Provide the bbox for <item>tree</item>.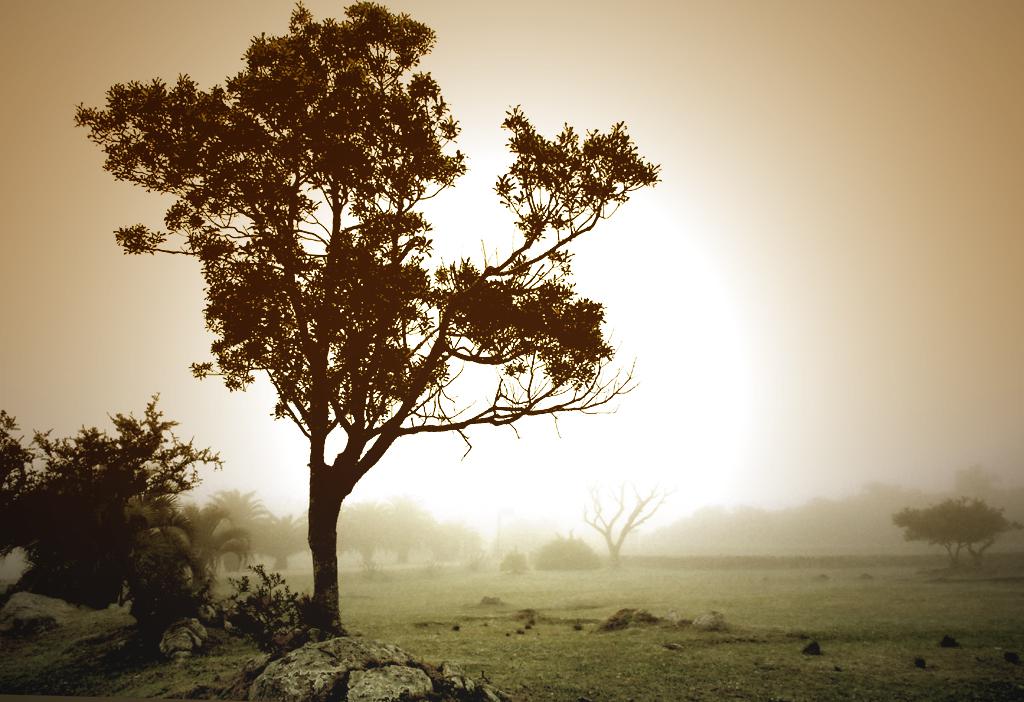
select_region(93, 13, 633, 631).
